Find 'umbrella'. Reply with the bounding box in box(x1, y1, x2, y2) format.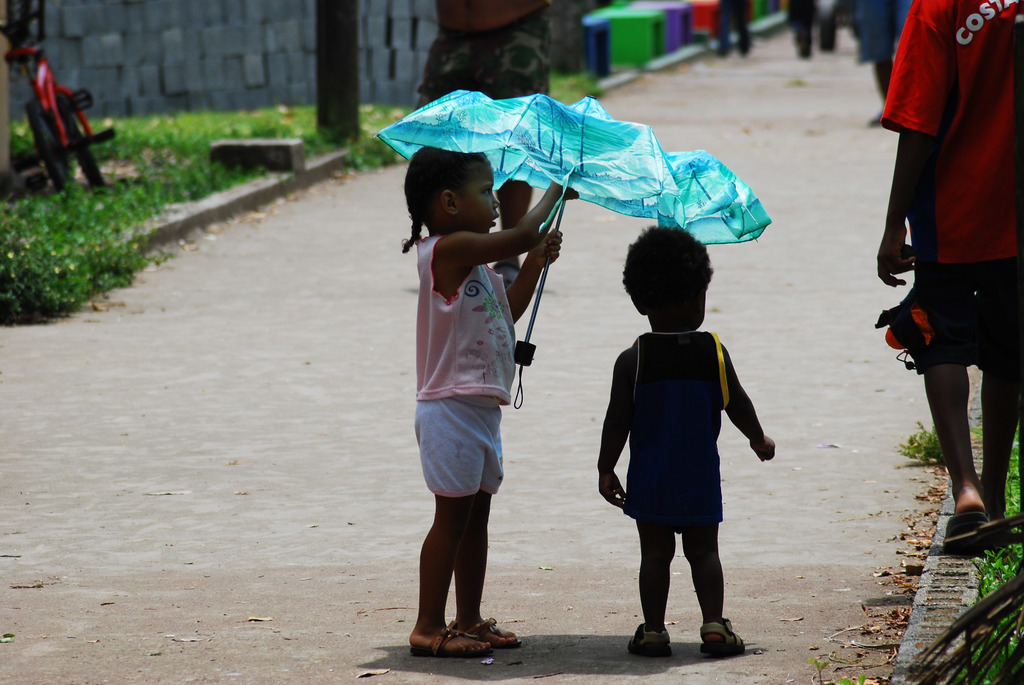
box(374, 96, 772, 412).
